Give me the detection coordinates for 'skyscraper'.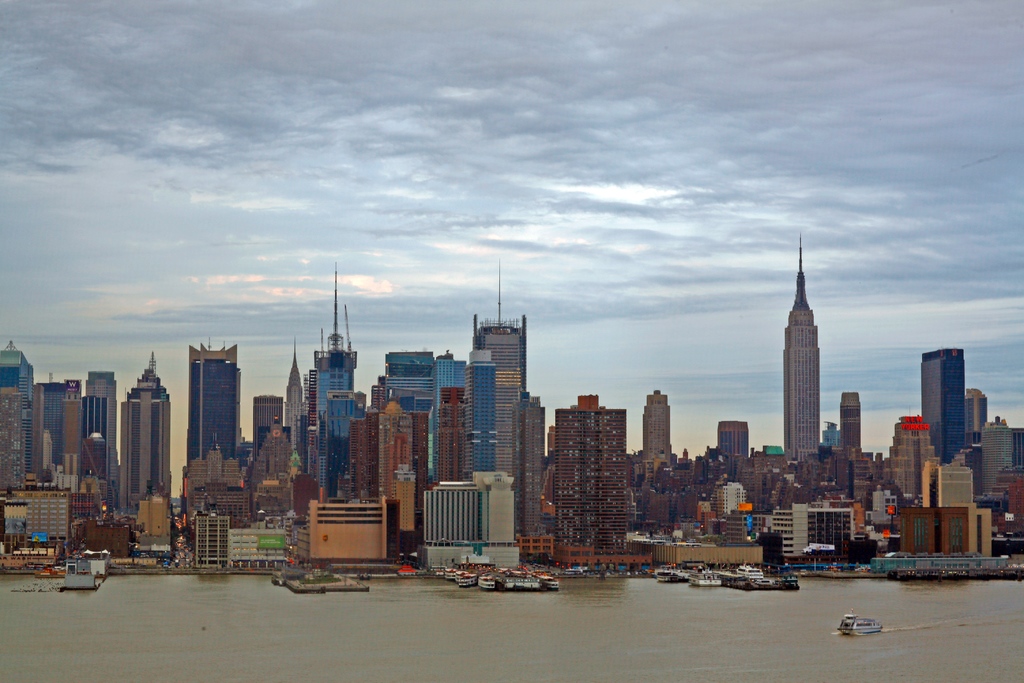
select_region(1012, 428, 1023, 474).
